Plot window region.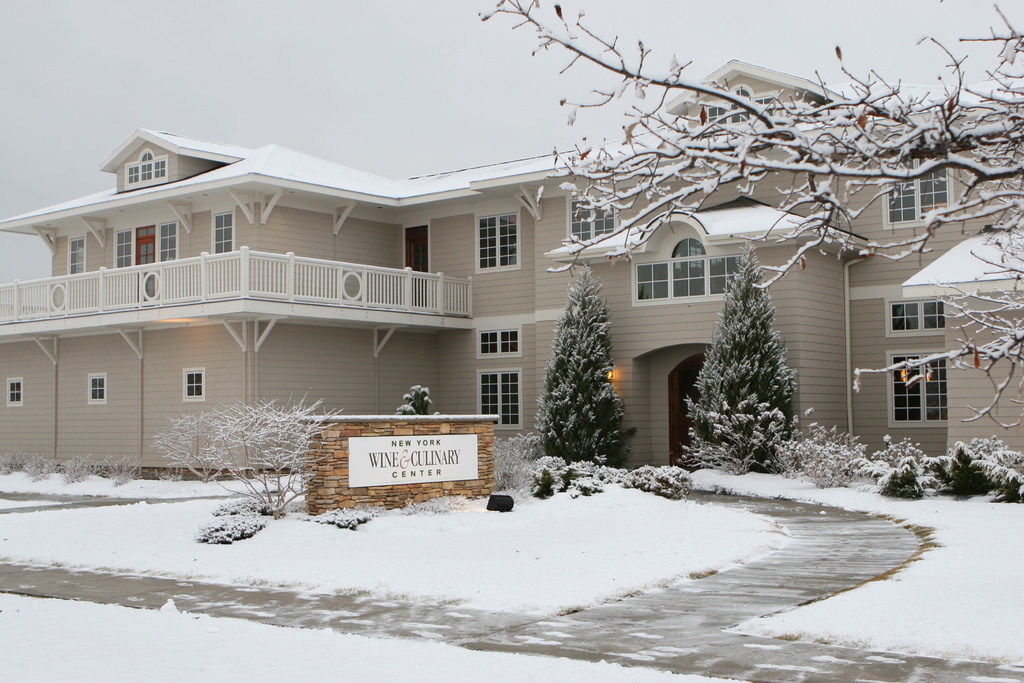
Plotted at locate(630, 241, 749, 304).
